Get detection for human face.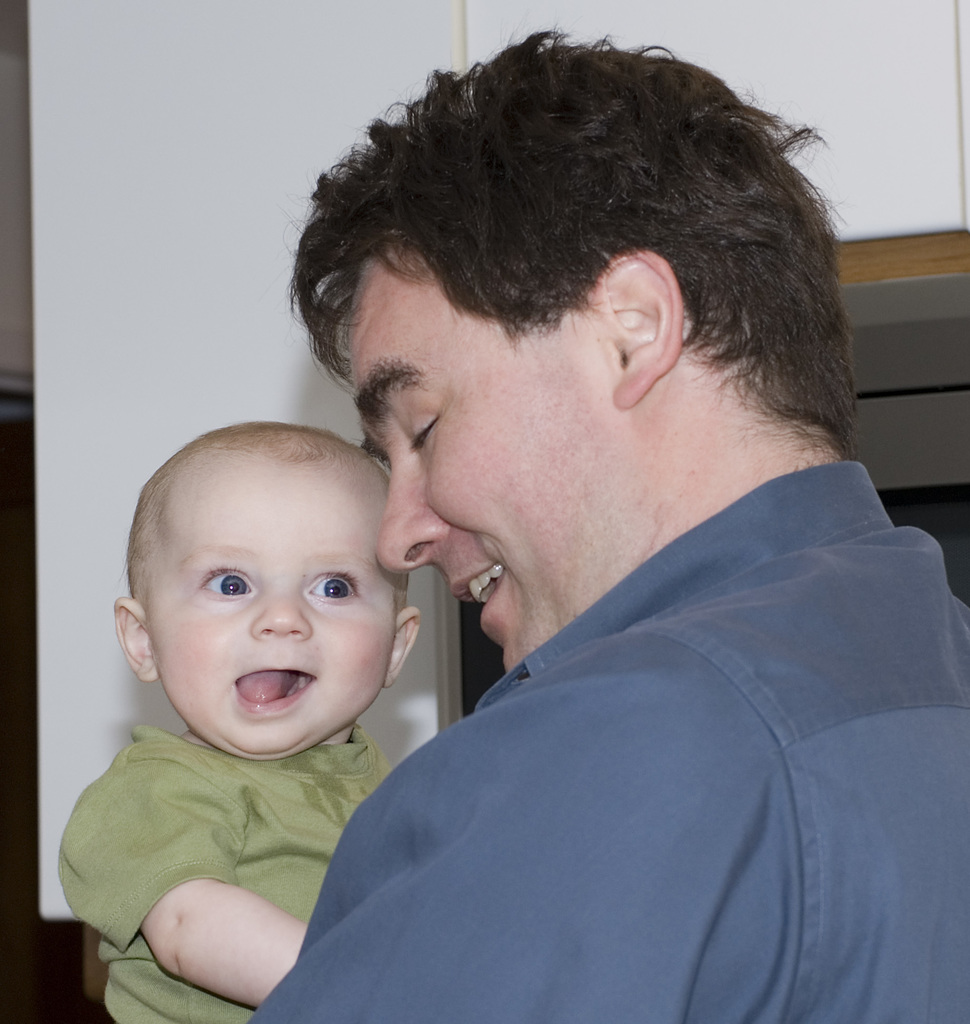
Detection: left=352, top=252, right=651, bottom=673.
